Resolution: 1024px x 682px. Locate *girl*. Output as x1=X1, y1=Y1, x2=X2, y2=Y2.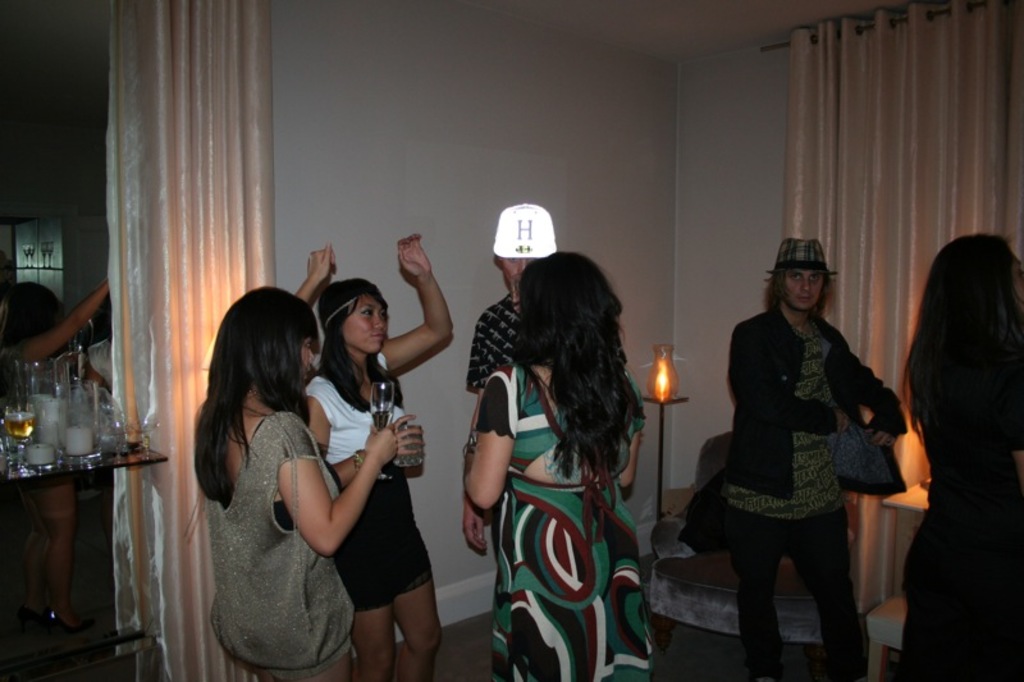
x1=311, y1=235, x2=460, y2=681.
